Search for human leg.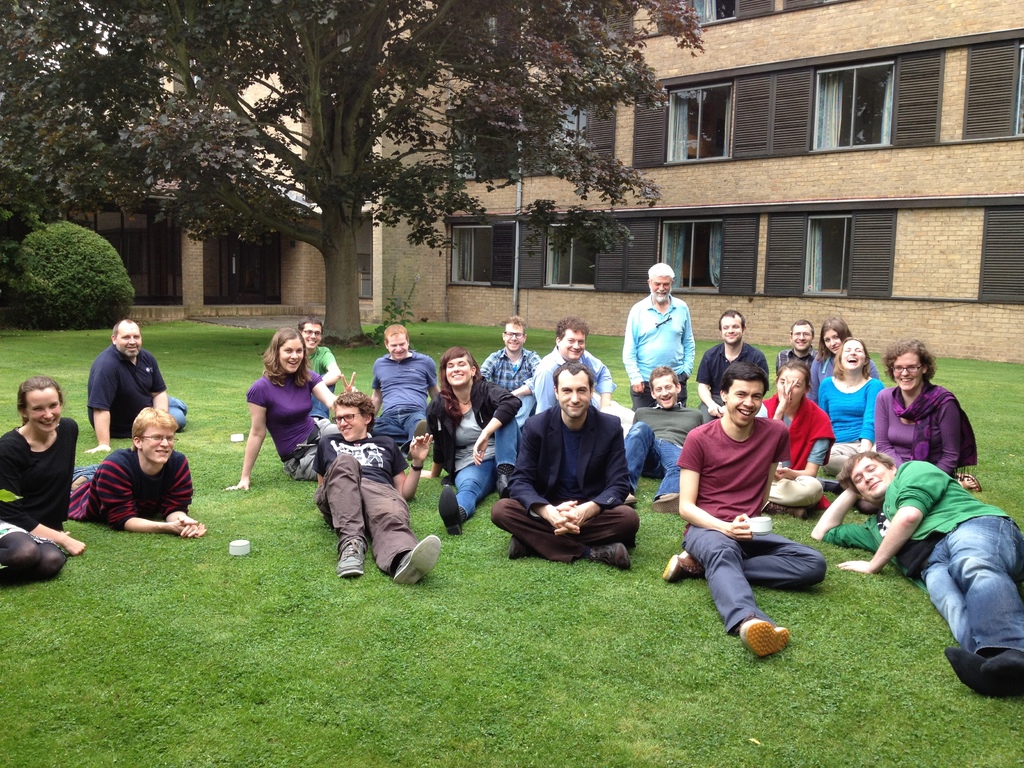
Found at bbox=[440, 451, 495, 537].
